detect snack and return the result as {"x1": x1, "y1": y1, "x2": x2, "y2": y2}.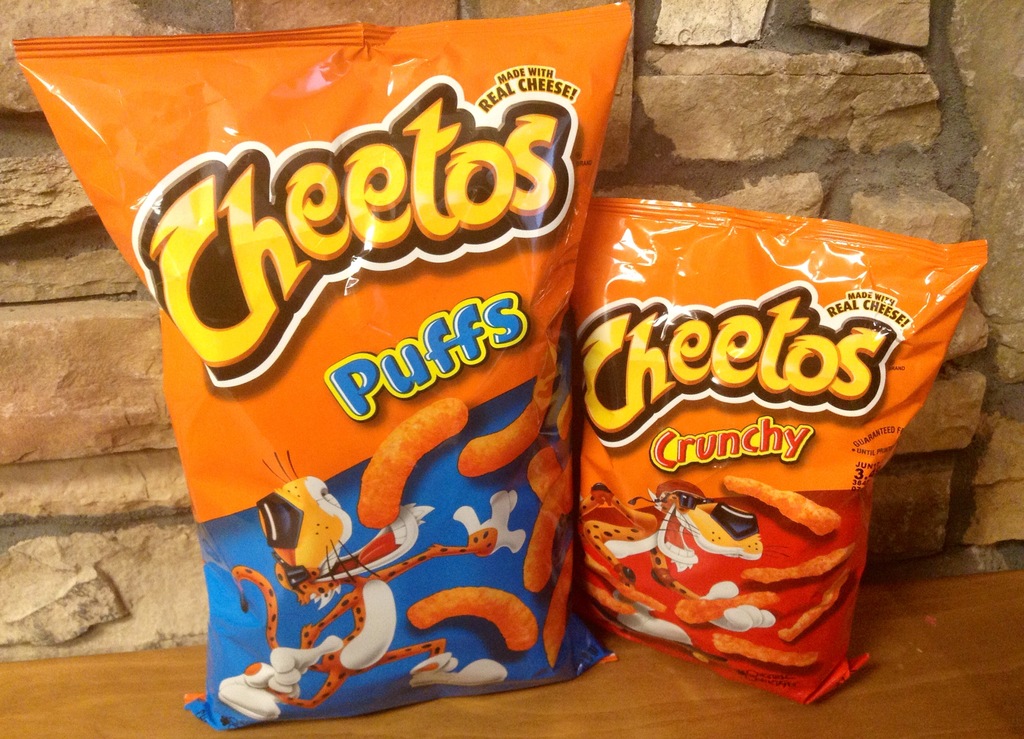
{"x1": 677, "y1": 597, "x2": 780, "y2": 624}.
